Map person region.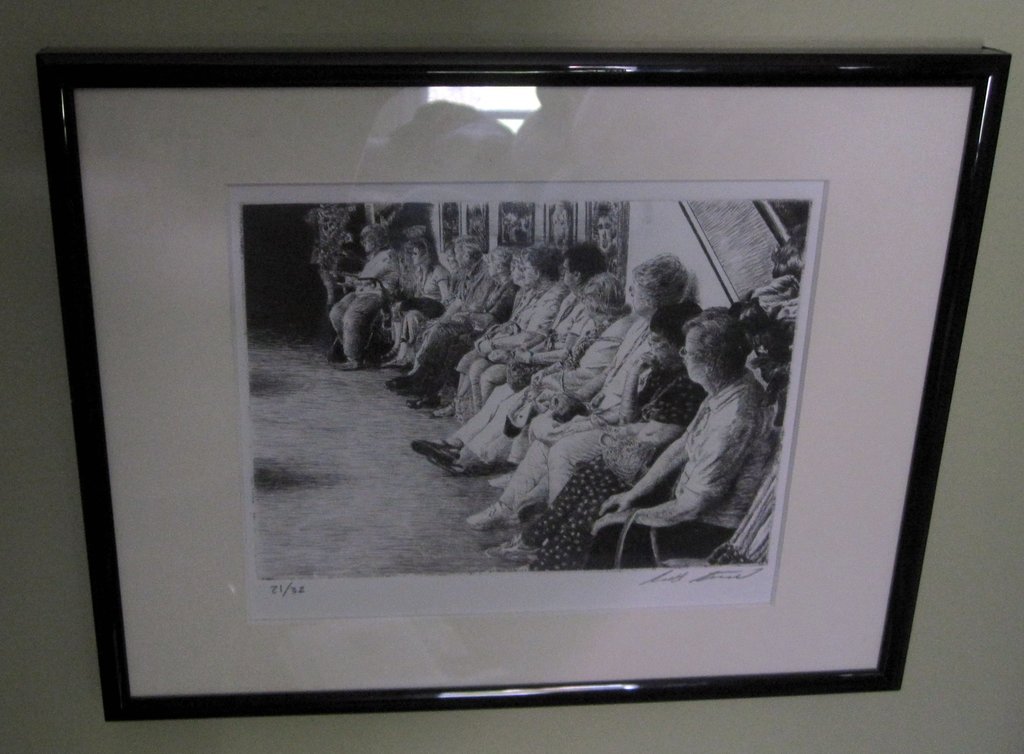
Mapped to left=628, top=324, right=767, bottom=572.
